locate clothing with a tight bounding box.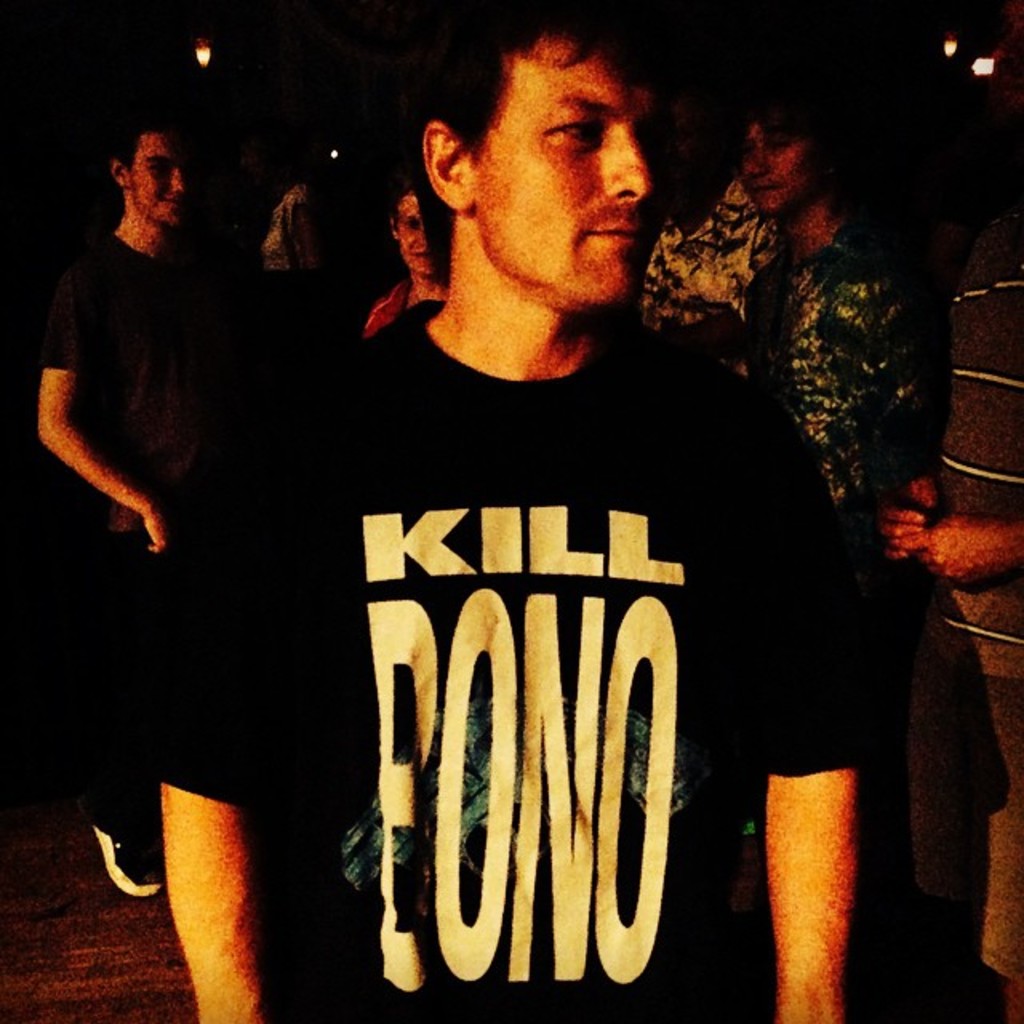
box(264, 251, 846, 1023).
